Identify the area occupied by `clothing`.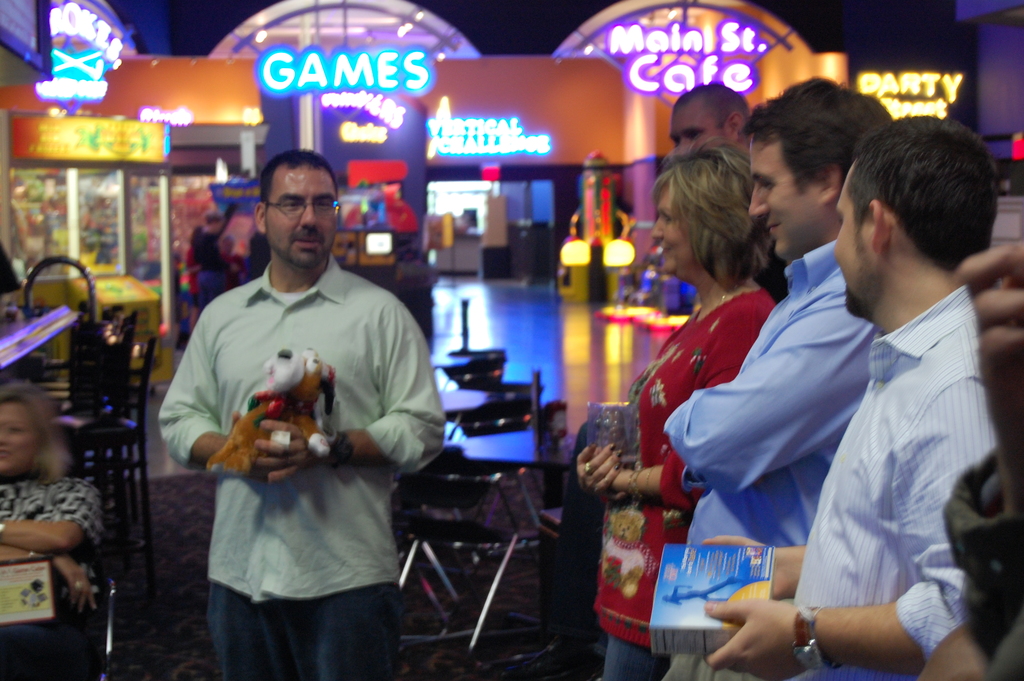
Area: pyautogui.locateOnScreen(595, 275, 786, 673).
